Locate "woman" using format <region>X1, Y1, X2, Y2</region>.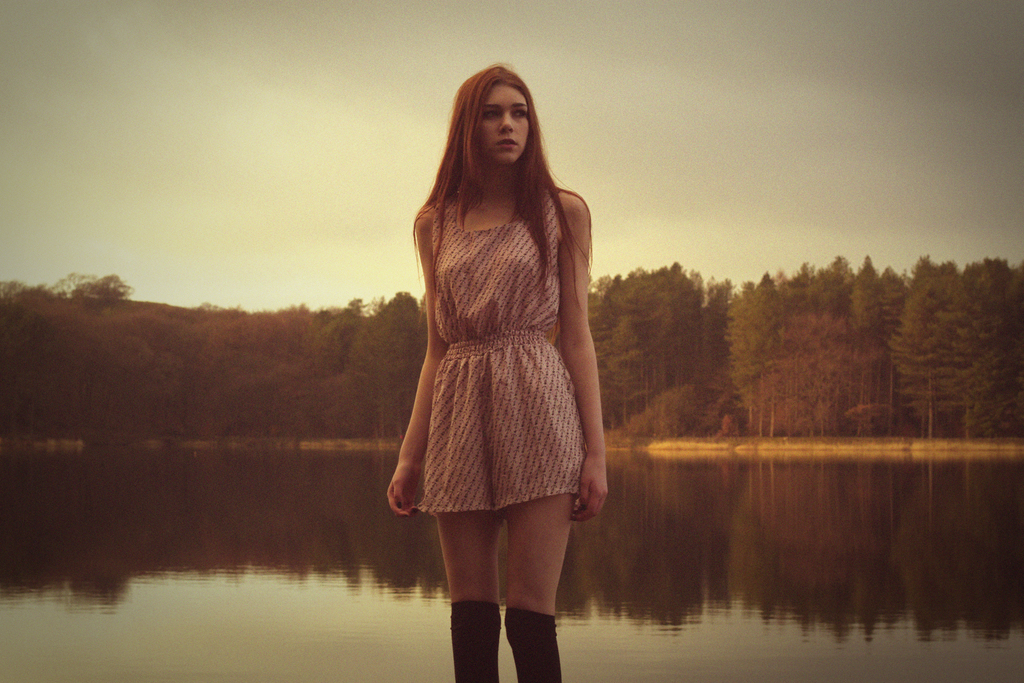
<region>381, 63, 615, 682</region>.
